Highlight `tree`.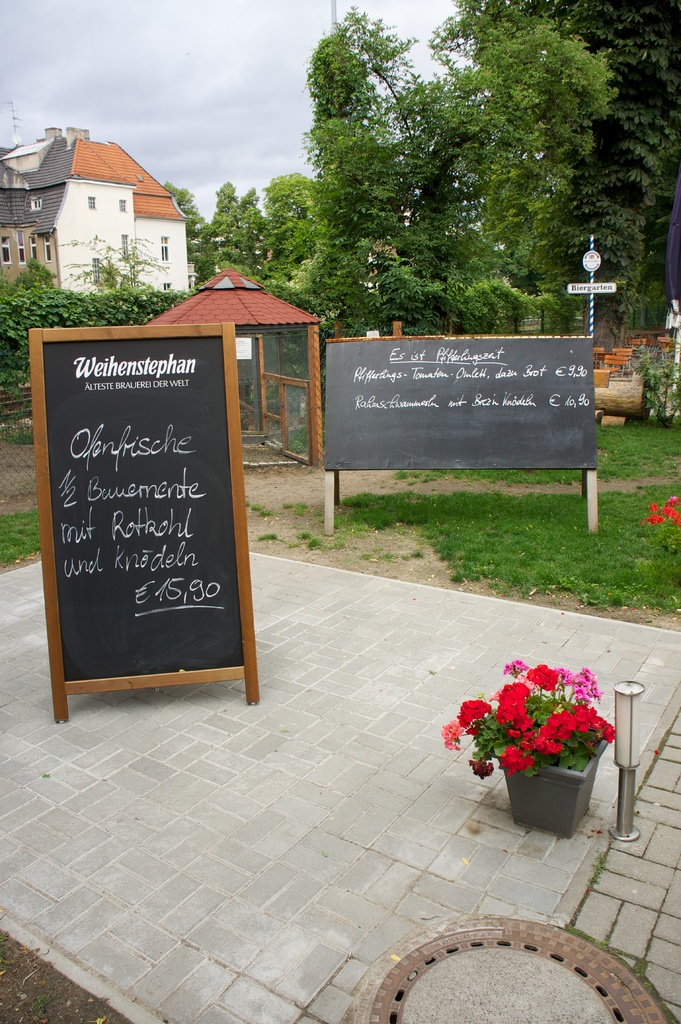
Highlighted region: {"x1": 443, "y1": 0, "x2": 623, "y2": 337}.
